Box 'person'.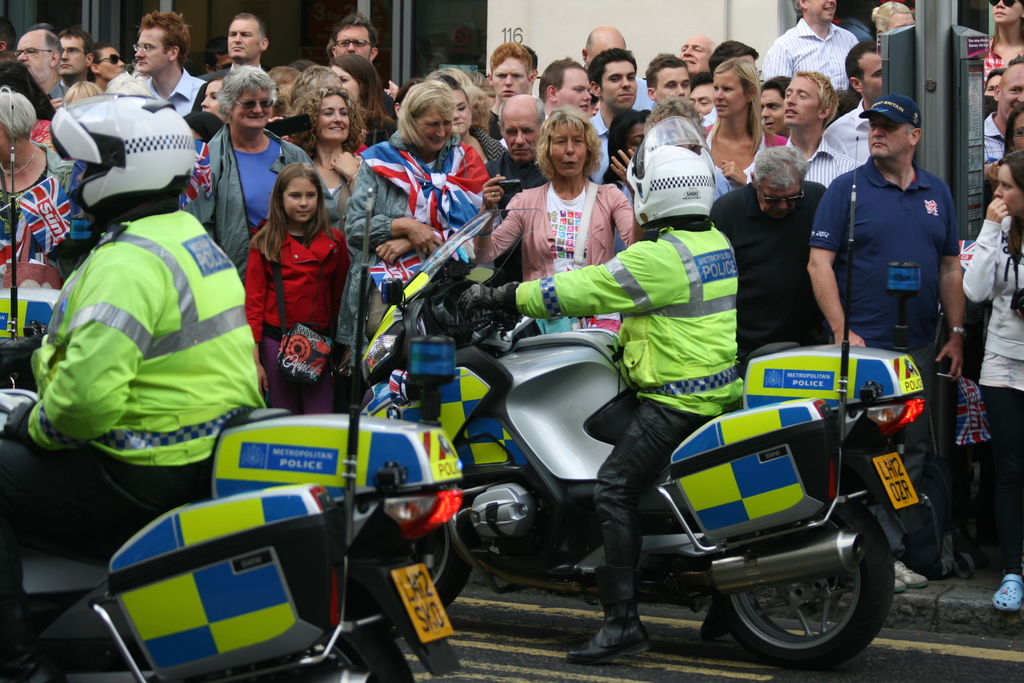
[981, 104, 1023, 211].
